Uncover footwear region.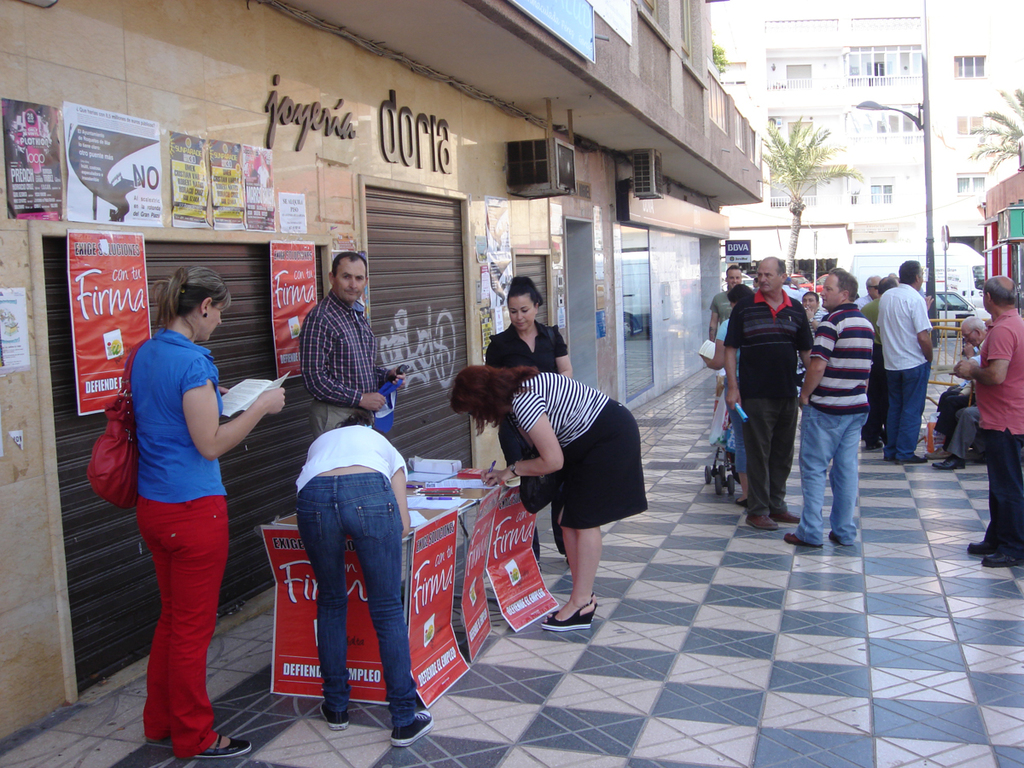
Uncovered: (x1=319, y1=701, x2=347, y2=731).
